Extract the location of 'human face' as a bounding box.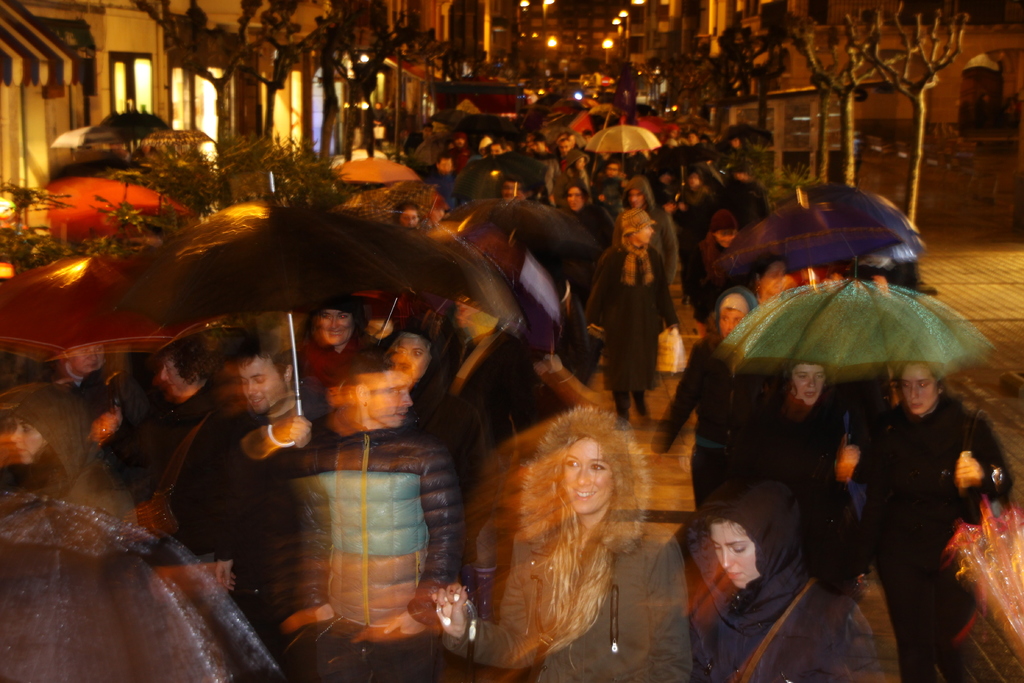
(560, 433, 611, 514).
